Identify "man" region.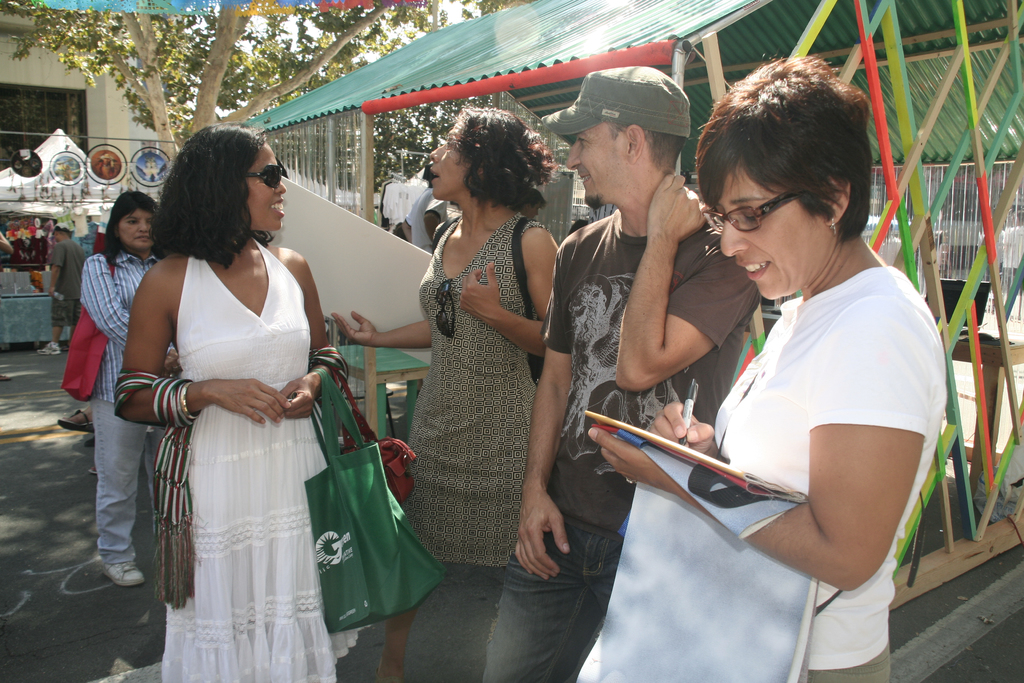
Region: box(401, 176, 448, 261).
